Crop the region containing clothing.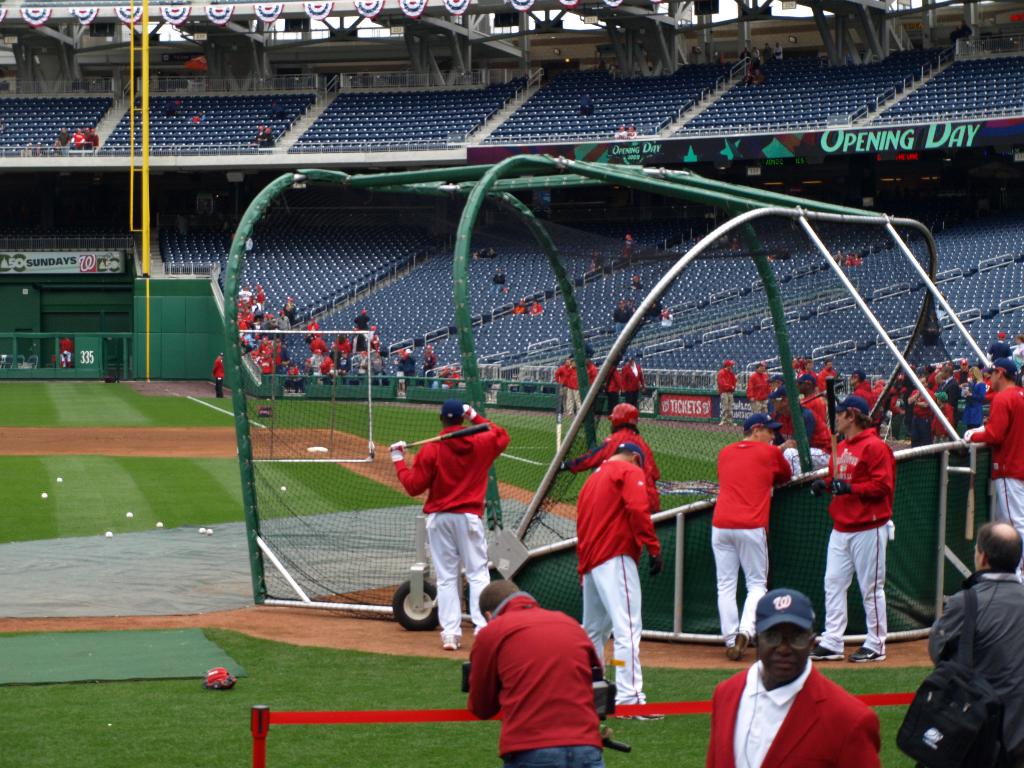
Crop region: x1=968 y1=380 x2=983 y2=430.
